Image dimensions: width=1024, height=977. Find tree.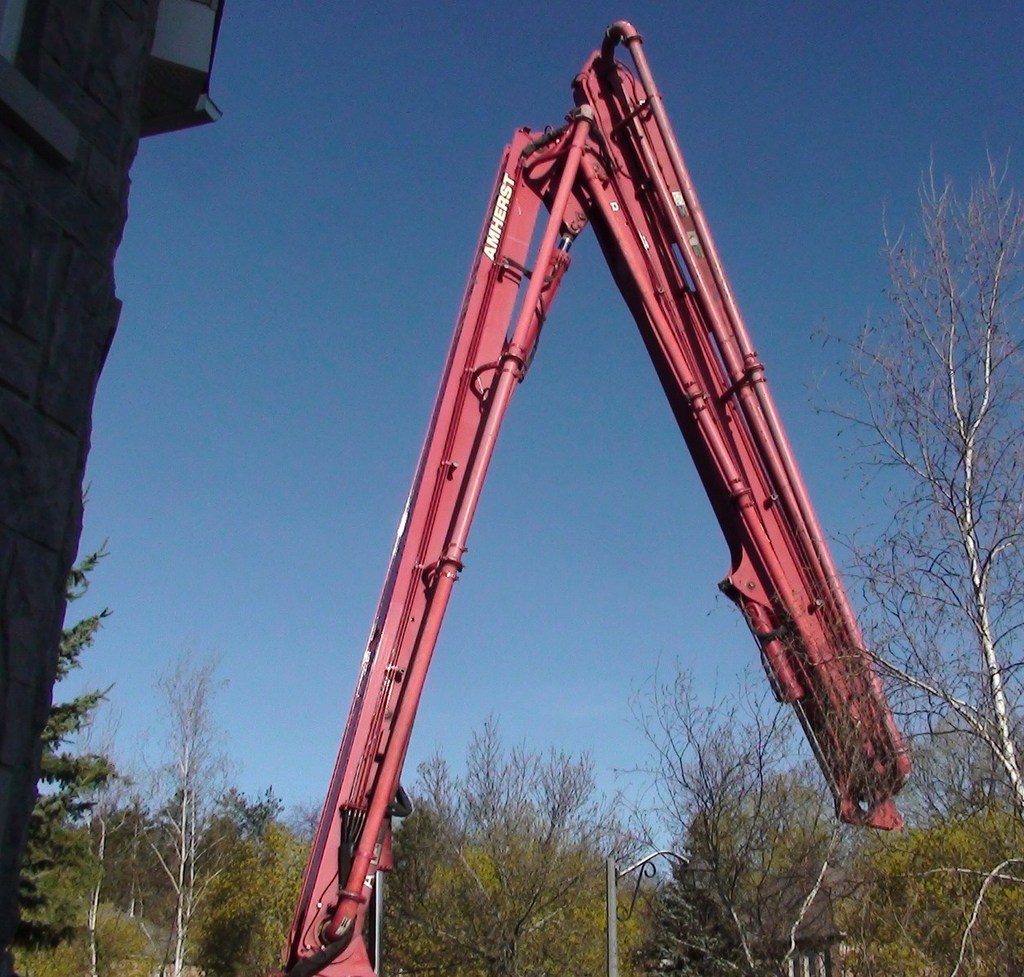
select_region(393, 720, 648, 959).
